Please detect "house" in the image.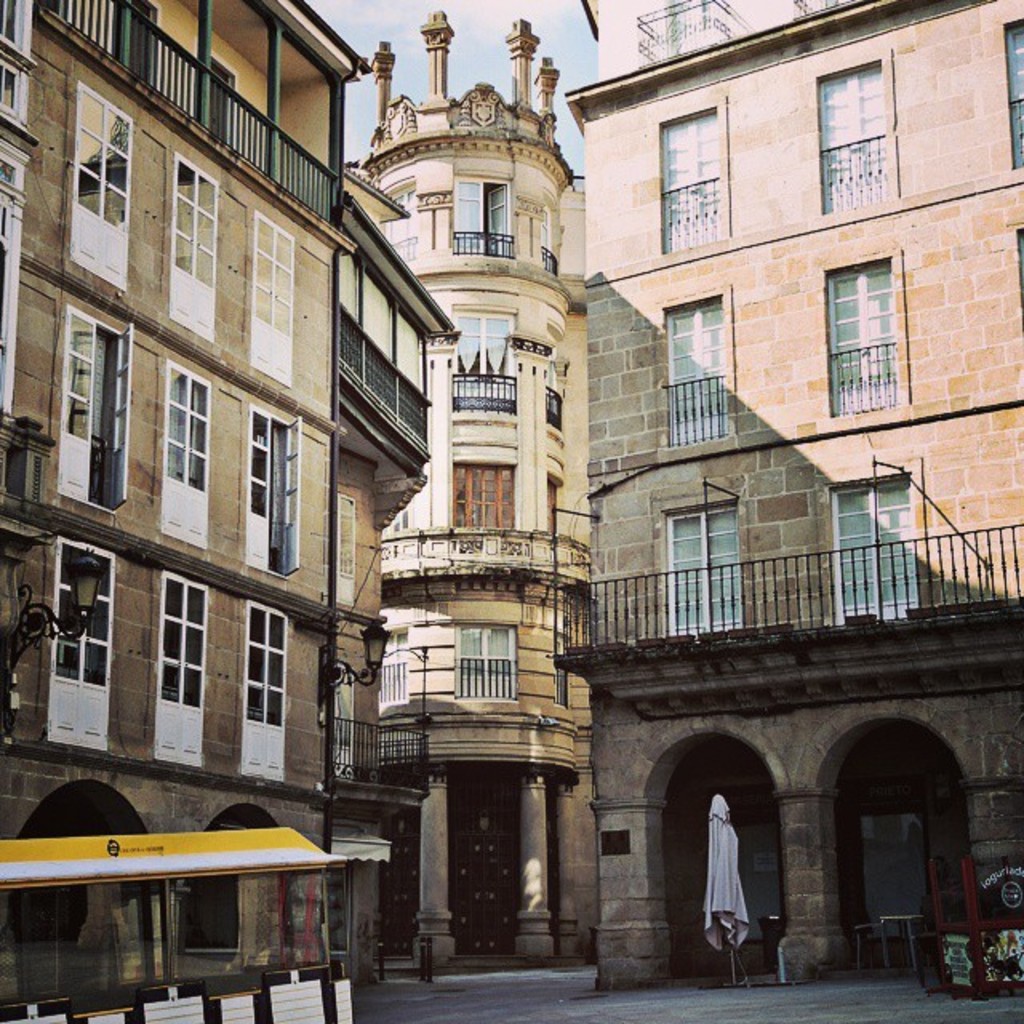
l=0, t=0, r=1022, b=1022.
